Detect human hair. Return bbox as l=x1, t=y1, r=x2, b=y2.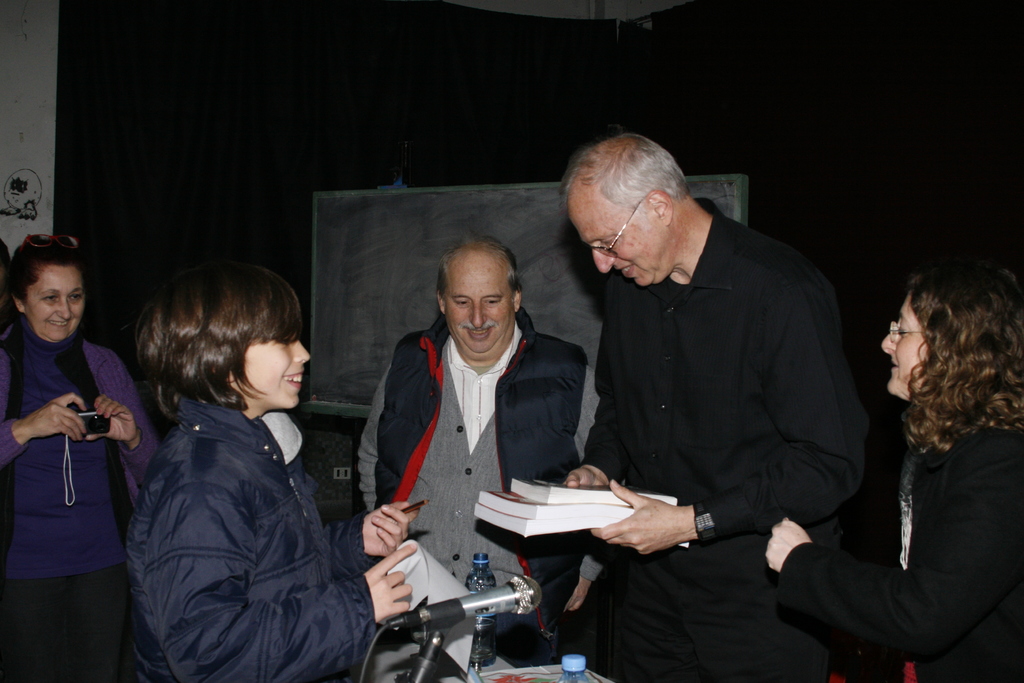
l=906, t=248, r=1011, b=466.
